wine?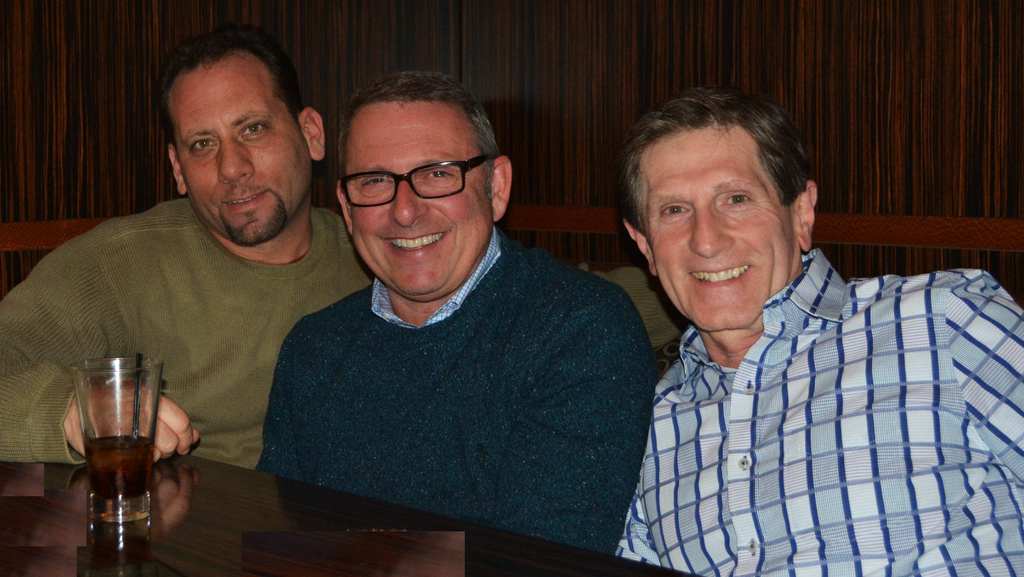
select_region(91, 433, 153, 495)
